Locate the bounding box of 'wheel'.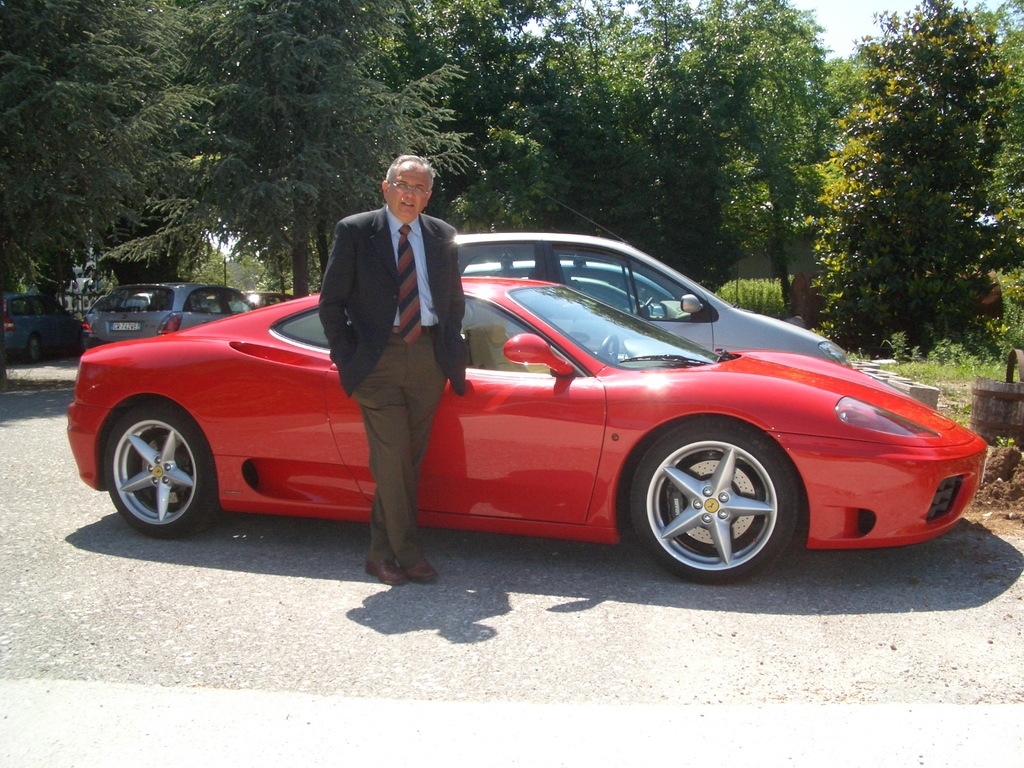
Bounding box: bbox(103, 404, 218, 536).
